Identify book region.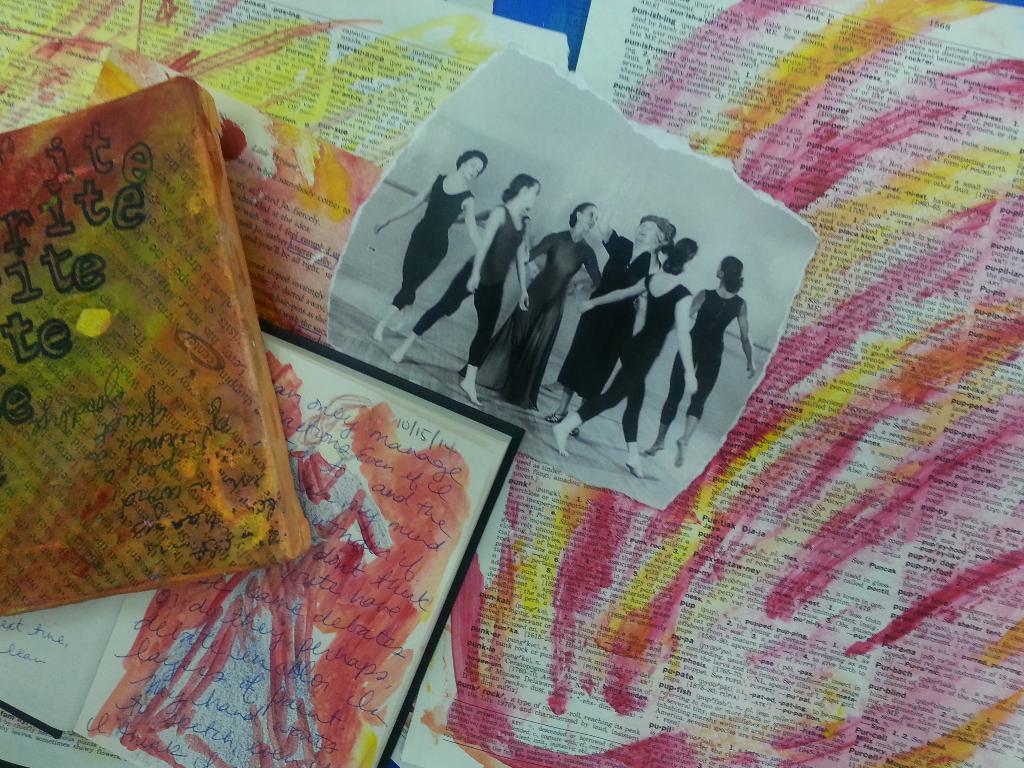
Region: 0,77,318,618.
